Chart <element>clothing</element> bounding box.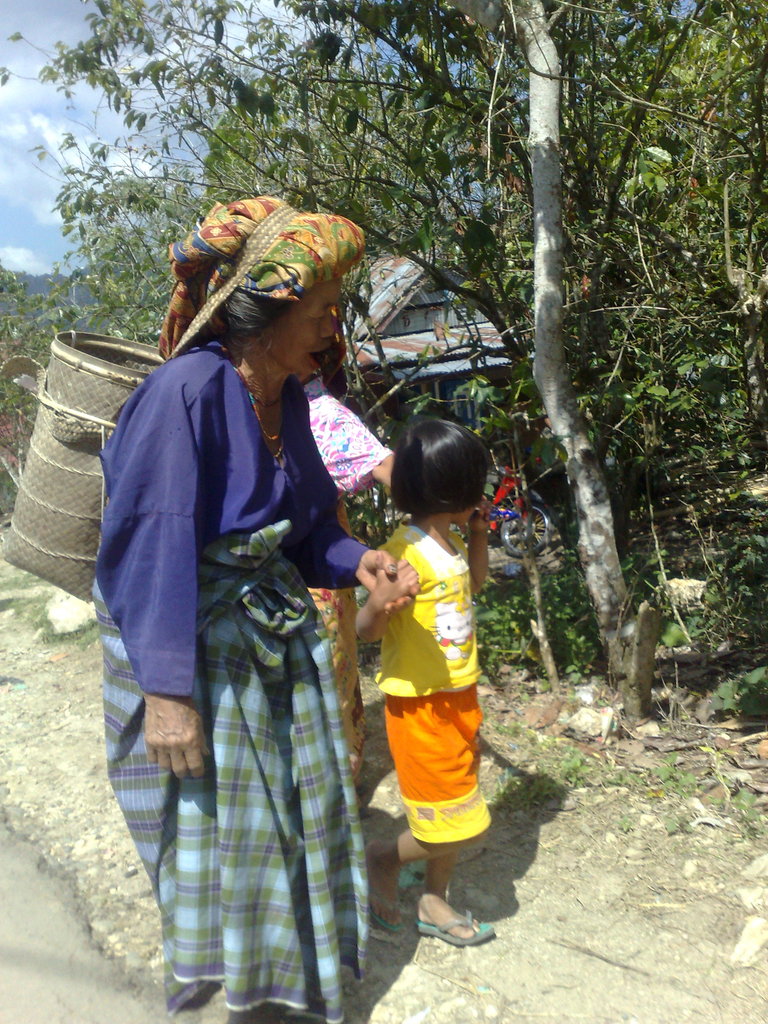
Charted: [left=367, top=519, right=505, bottom=837].
